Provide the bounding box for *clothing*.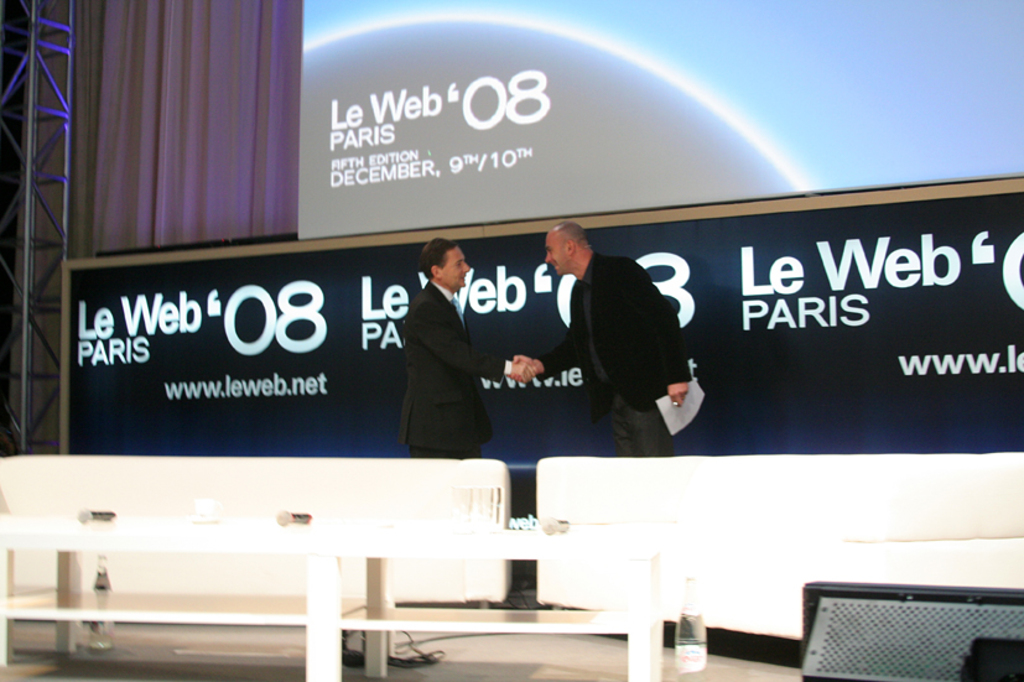
pyautogui.locateOnScreen(396, 278, 506, 457).
